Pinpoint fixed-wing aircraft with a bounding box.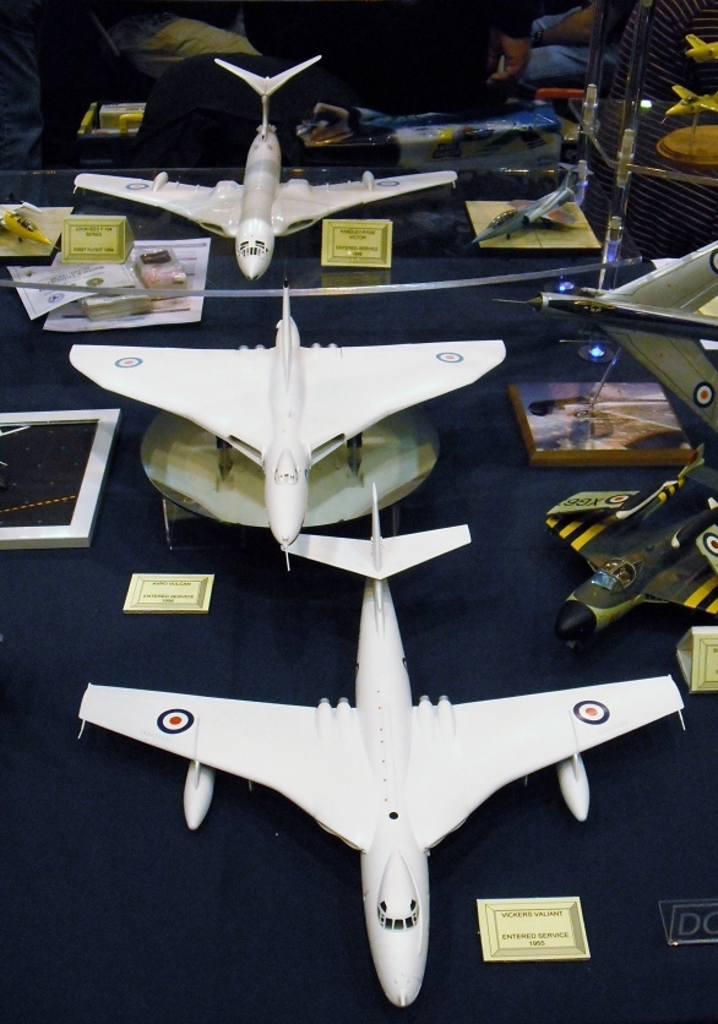
(x1=72, y1=54, x2=457, y2=280).
